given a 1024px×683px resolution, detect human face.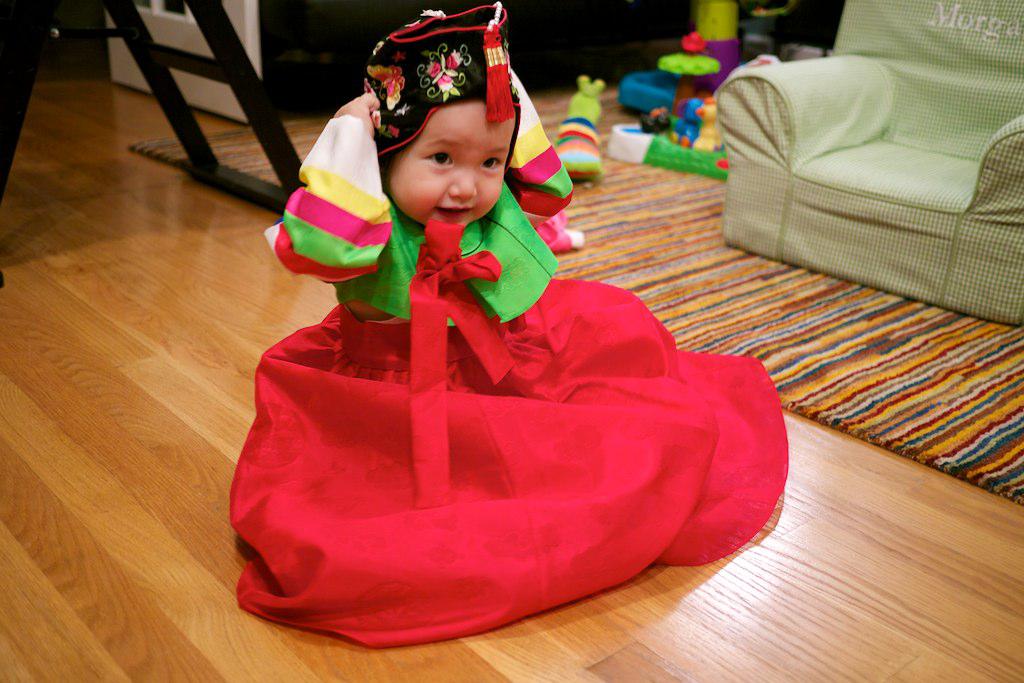
[left=387, top=95, right=525, bottom=246].
